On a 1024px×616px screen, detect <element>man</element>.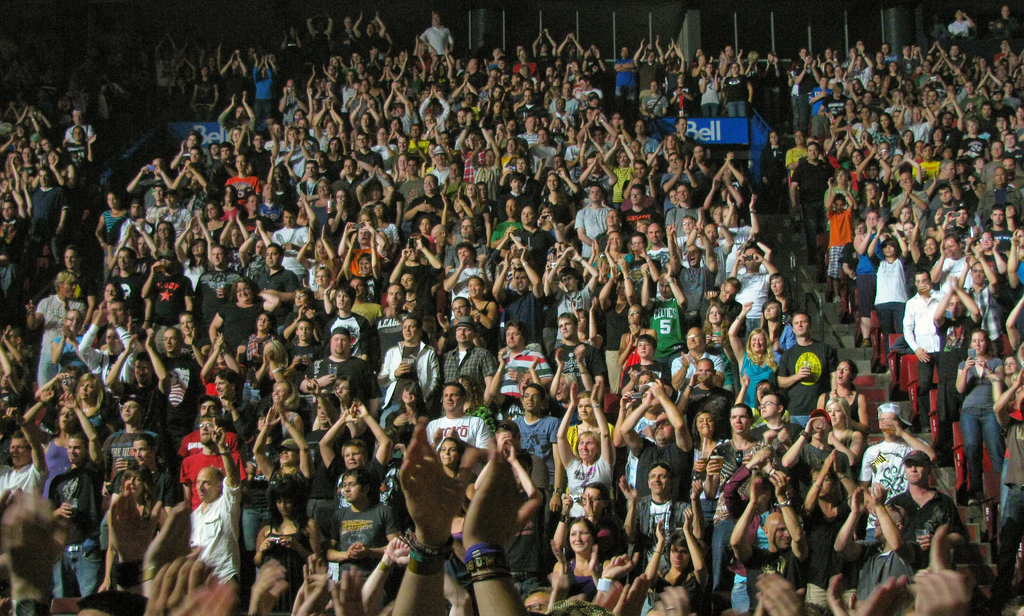
x1=620 y1=383 x2=695 y2=499.
